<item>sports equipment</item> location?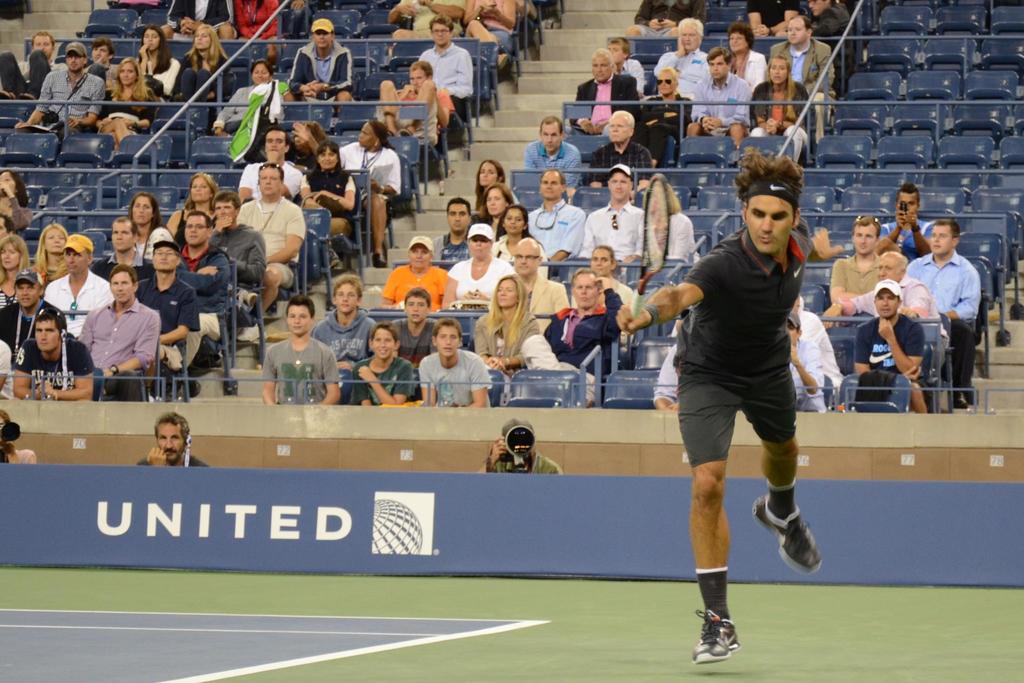
(x1=753, y1=494, x2=825, y2=574)
